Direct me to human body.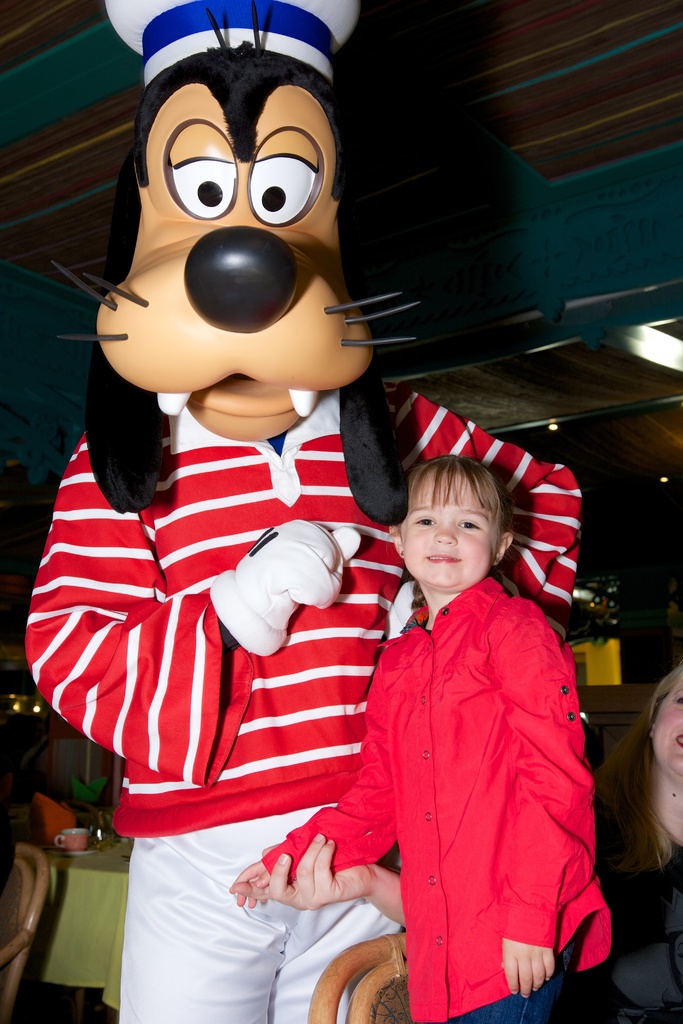
Direction: [235,454,606,1023].
